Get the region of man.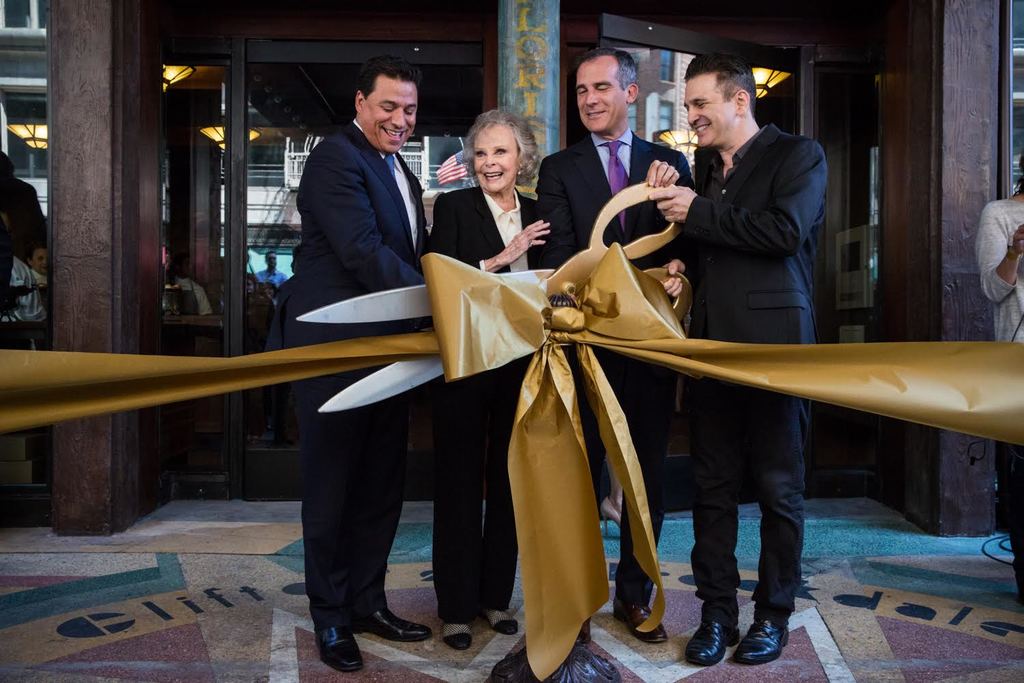
rect(646, 46, 832, 669).
